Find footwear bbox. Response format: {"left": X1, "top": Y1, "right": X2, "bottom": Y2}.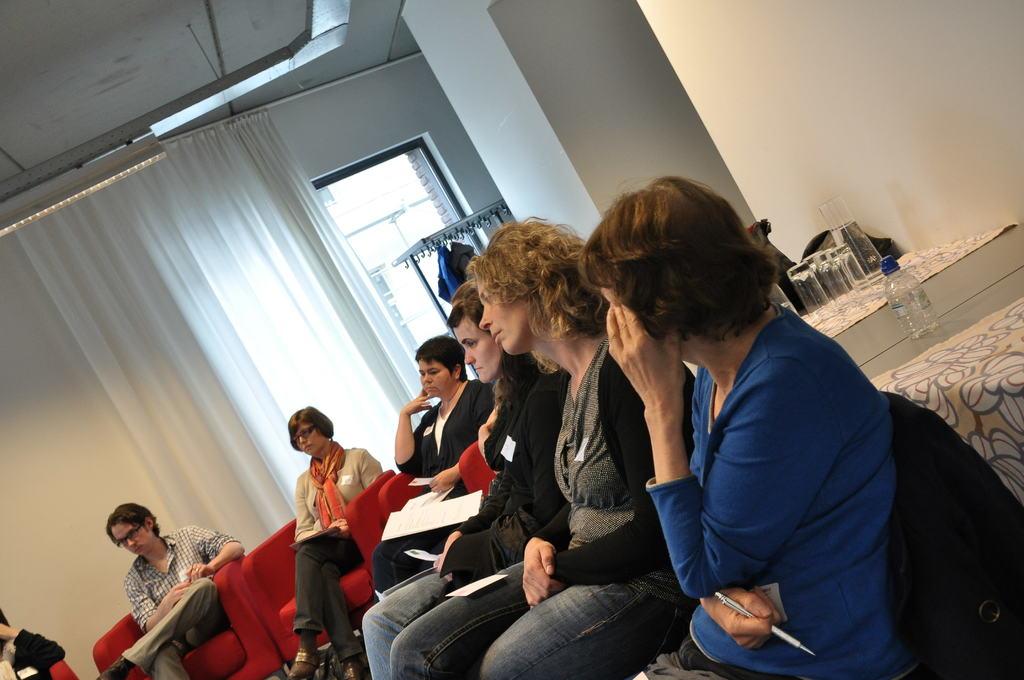
{"left": 340, "top": 664, "right": 362, "bottom": 679}.
